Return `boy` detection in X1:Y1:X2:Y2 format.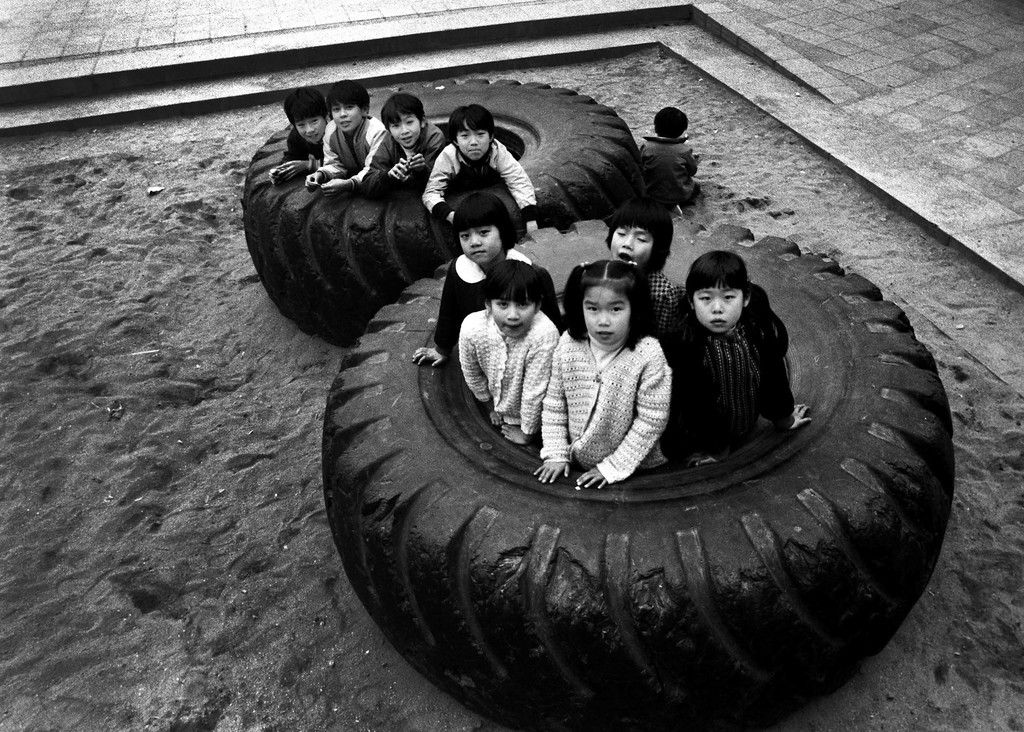
641:108:697:214.
